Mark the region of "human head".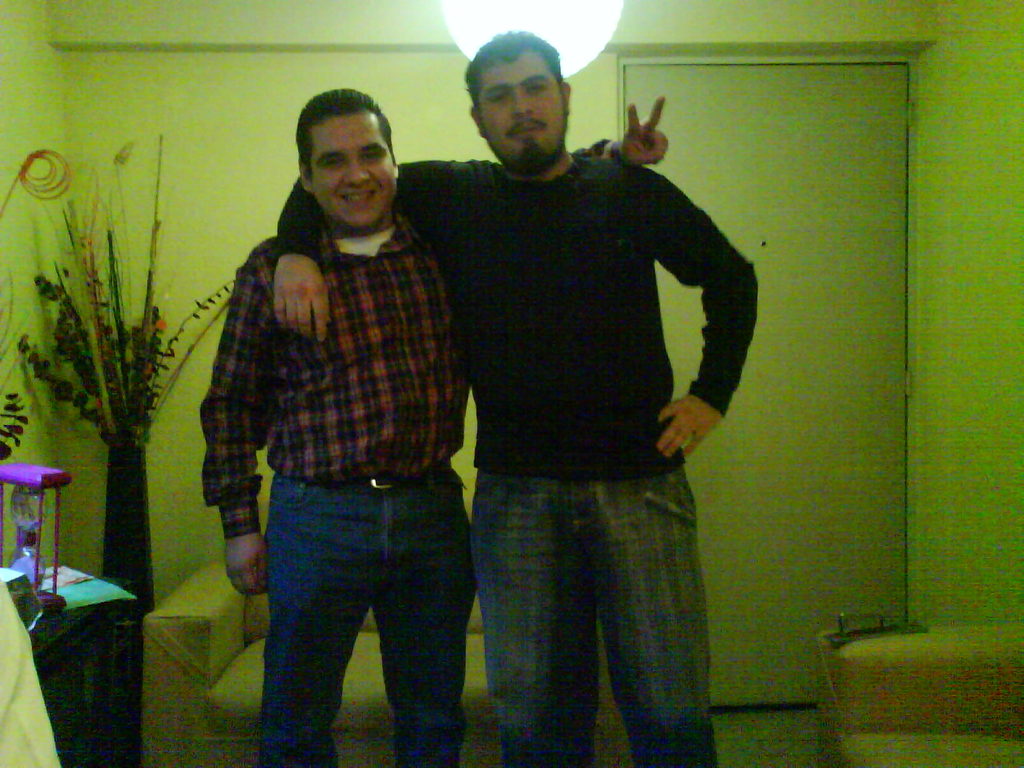
Region: detection(294, 87, 401, 237).
